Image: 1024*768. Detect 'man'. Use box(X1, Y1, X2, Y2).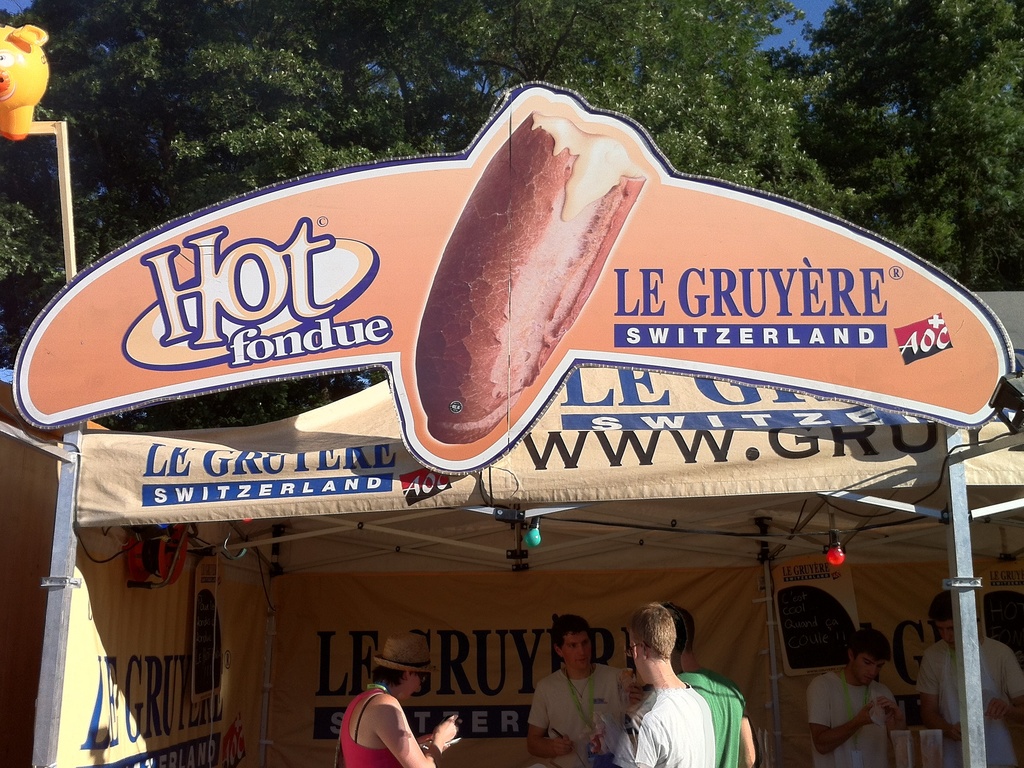
box(605, 598, 756, 767).
